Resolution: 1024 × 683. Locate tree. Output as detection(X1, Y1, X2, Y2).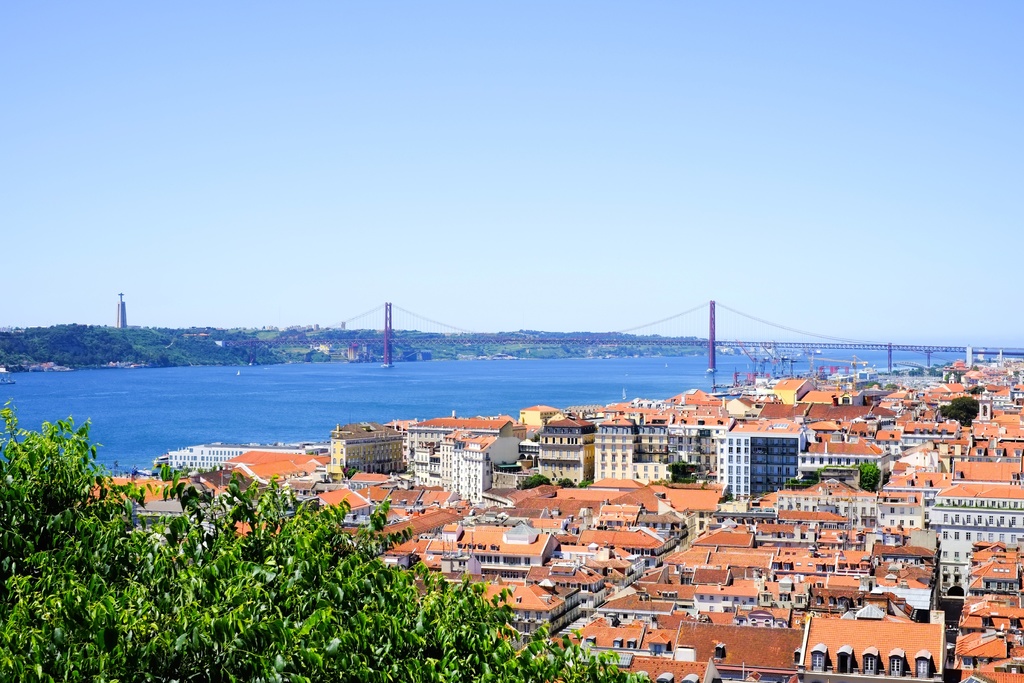
detection(0, 397, 655, 681).
